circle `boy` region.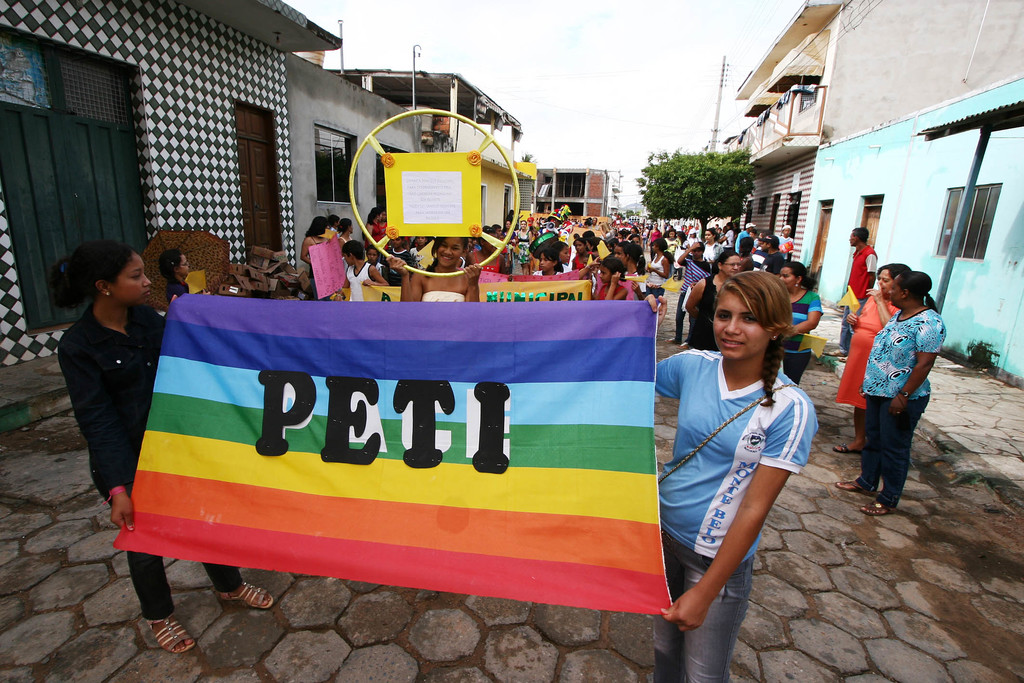
Region: pyautogui.locateOnScreen(364, 247, 394, 282).
